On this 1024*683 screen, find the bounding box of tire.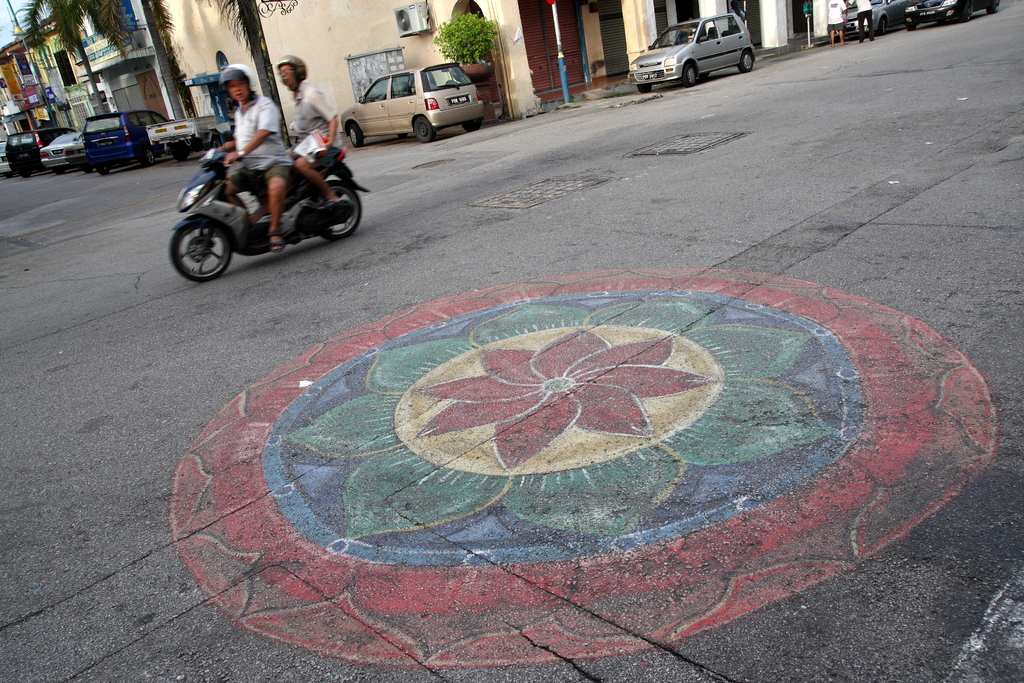
Bounding box: bbox=[82, 167, 90, 174].
